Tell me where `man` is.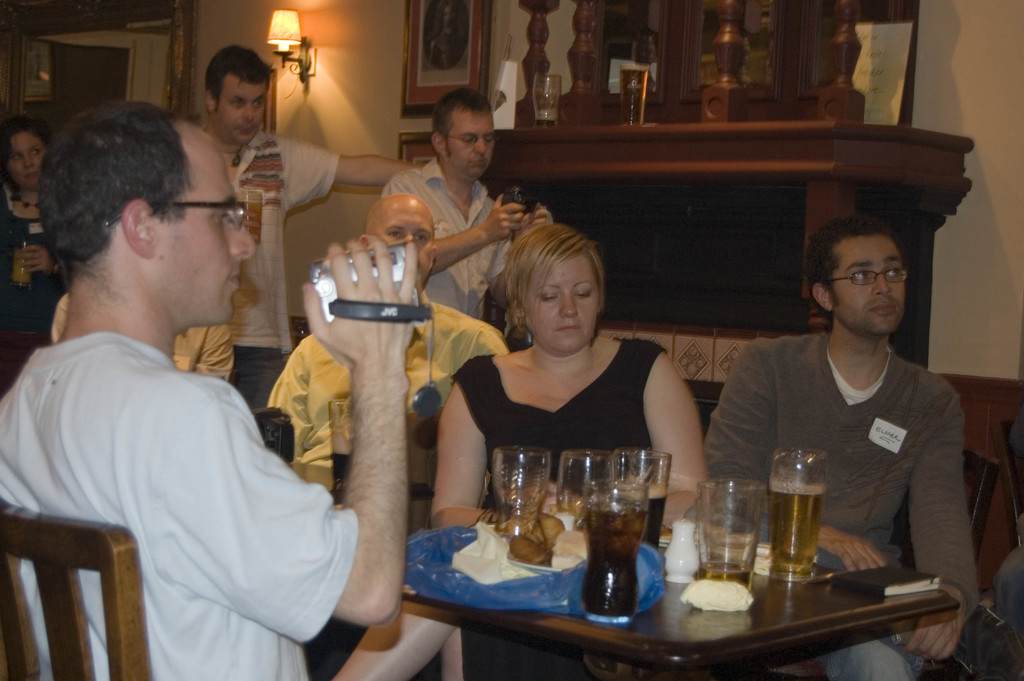
`man` is at 378 85 553 316.
